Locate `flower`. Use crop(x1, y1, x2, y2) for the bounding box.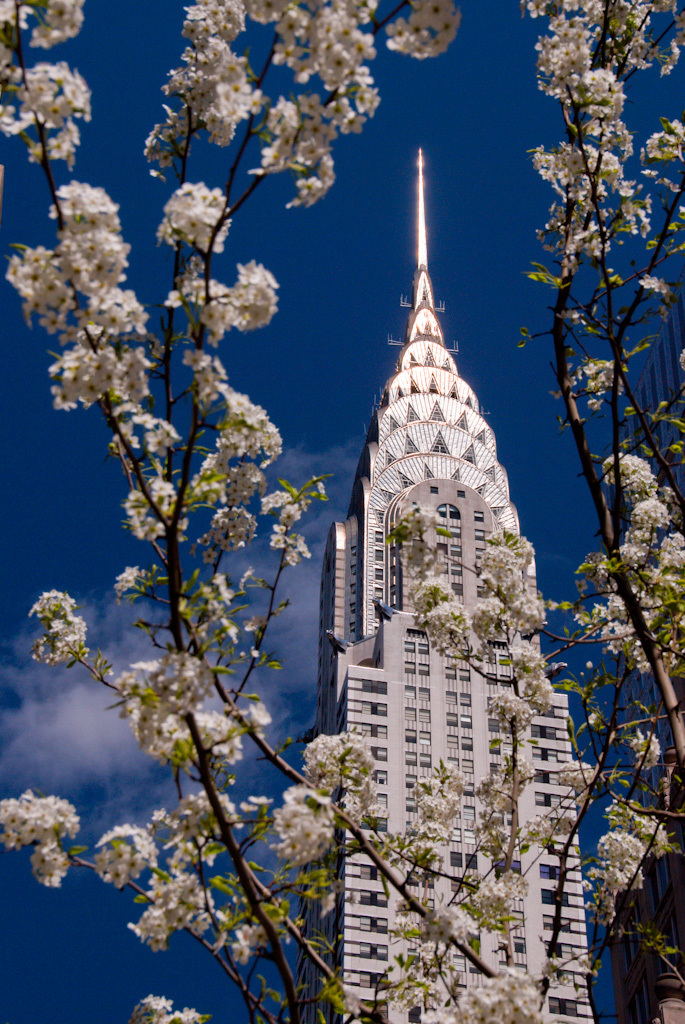
crop(186, 388, 284, 510).
